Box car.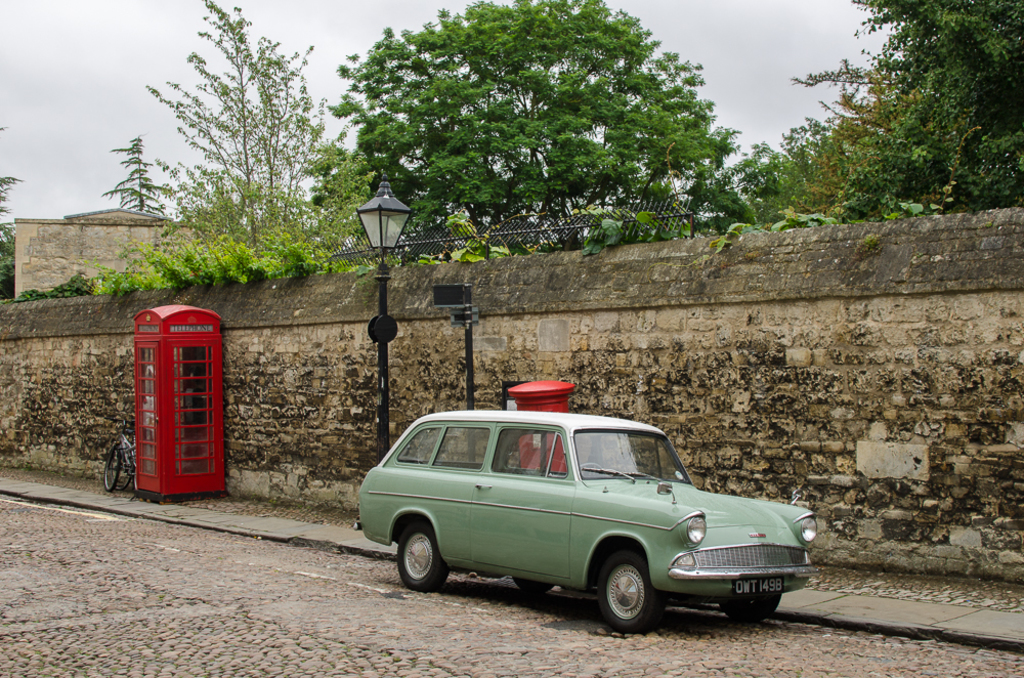
(left=344, top=406, right=826, bottom=637).
